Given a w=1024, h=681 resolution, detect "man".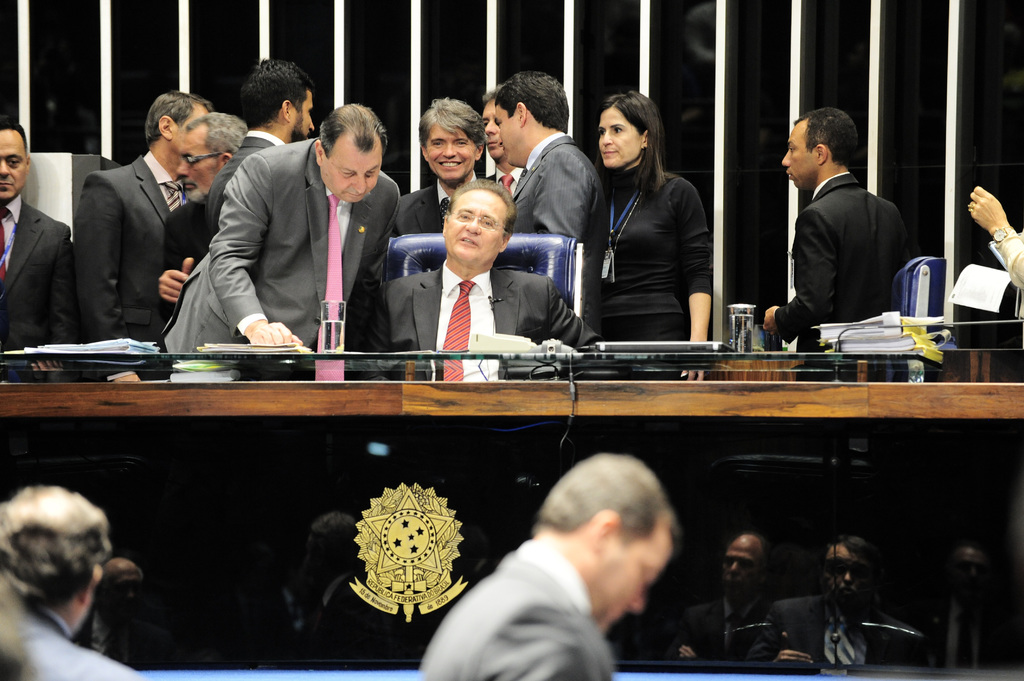
bbox=[5, 115, 89, 364].
